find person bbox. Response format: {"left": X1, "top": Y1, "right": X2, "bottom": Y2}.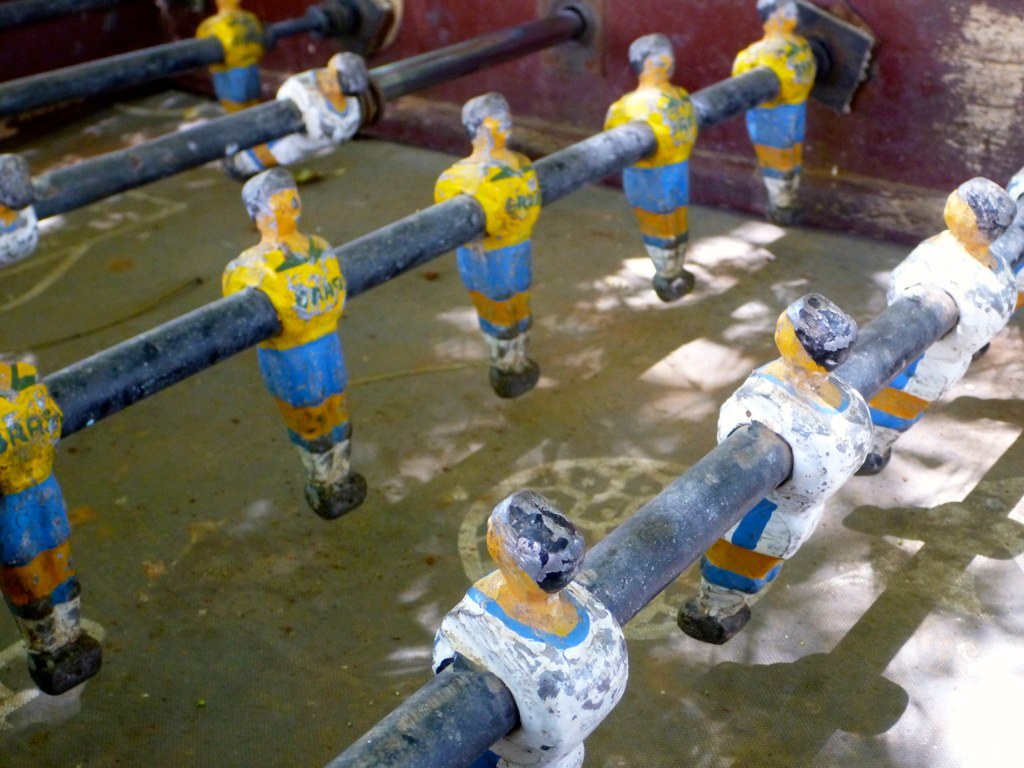
{"left": 434, "top": 490, "right": 630, "bottom": 767}.
